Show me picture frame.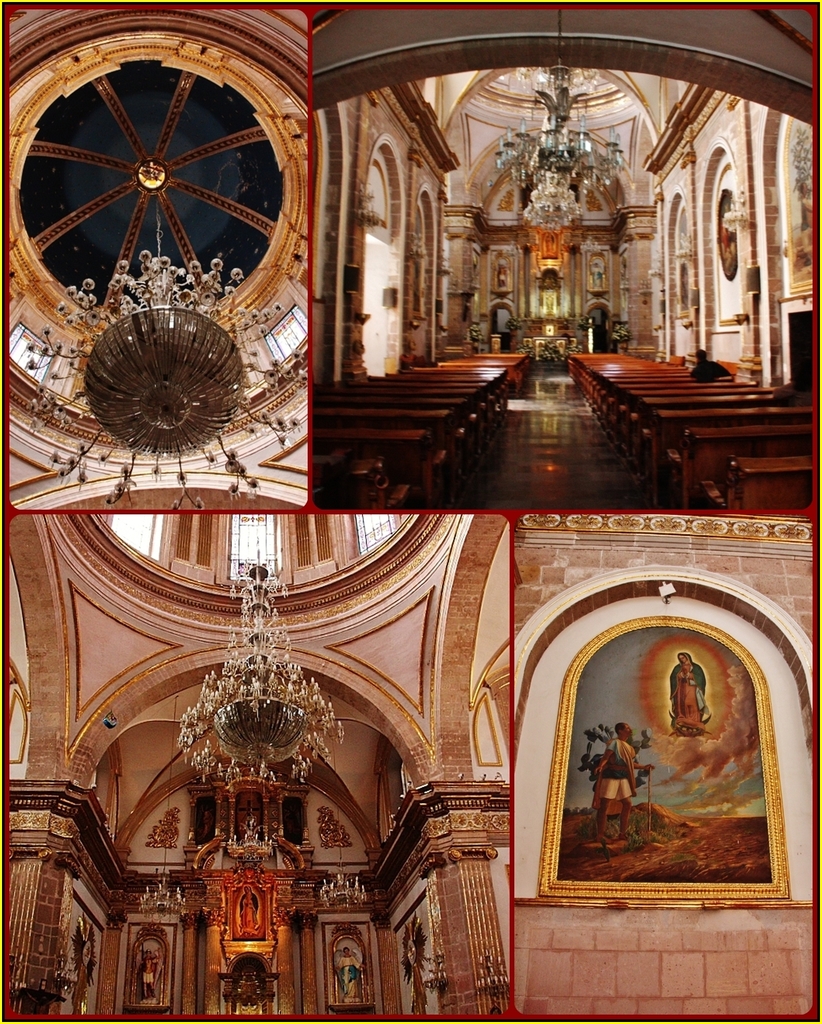
picture frame is here: {"left": 539, "top": 613, "right": 794, "bottom": 899}.
